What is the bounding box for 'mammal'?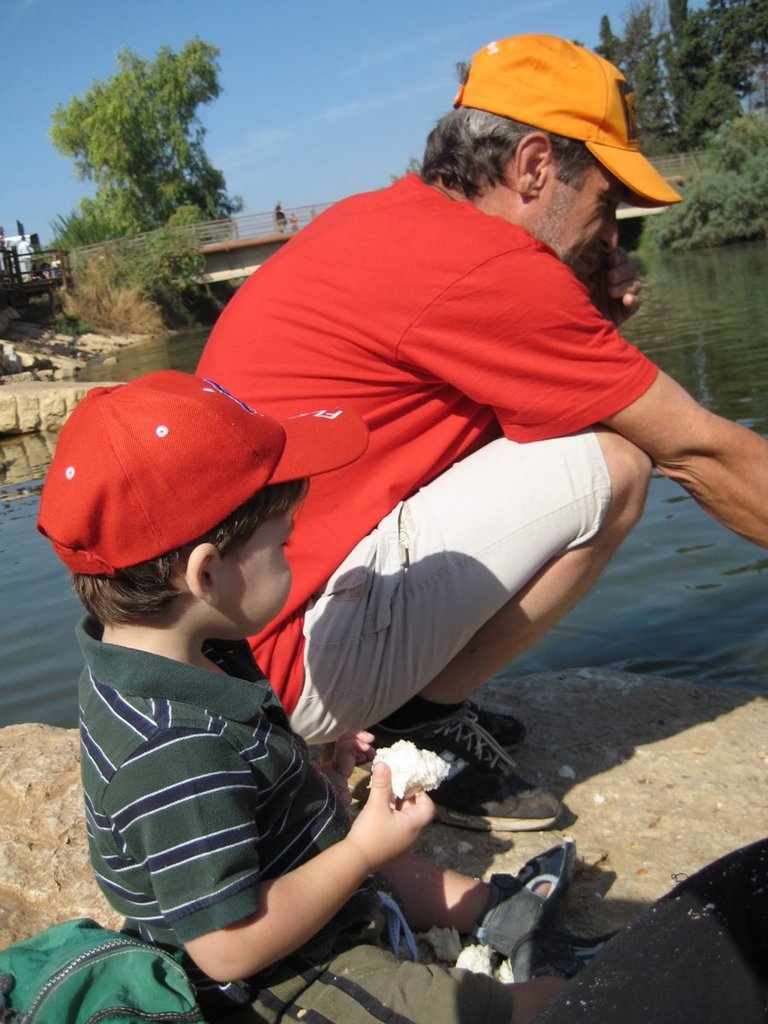
crop(0, 228, 6, 271).
